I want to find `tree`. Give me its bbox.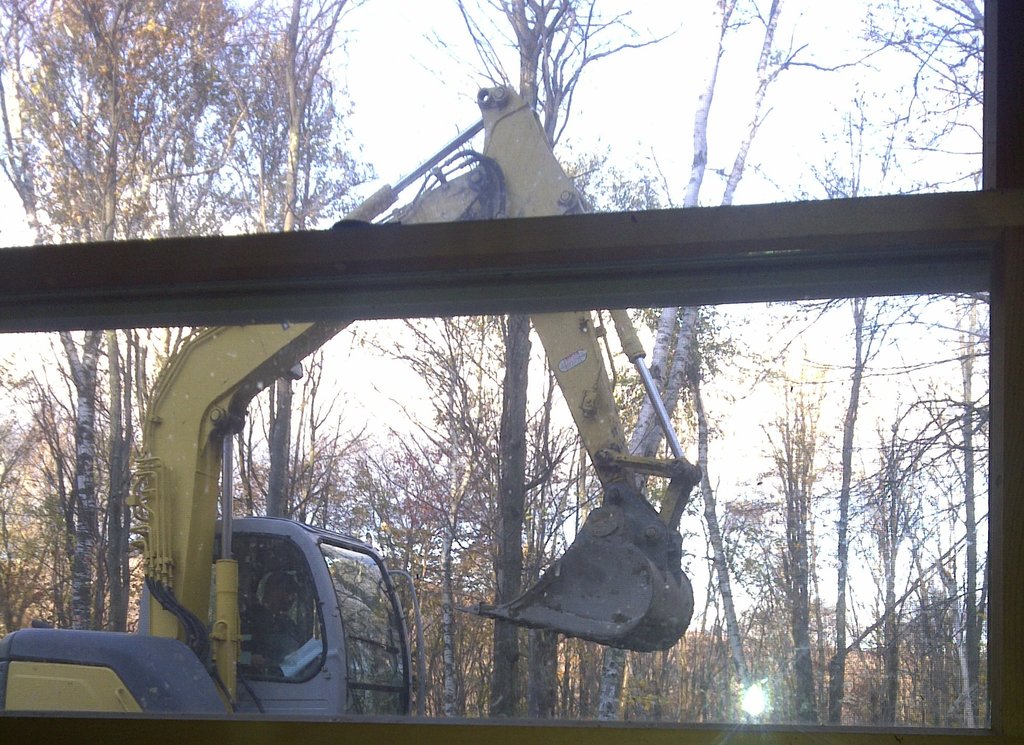
(351, 1, 997, 720).
